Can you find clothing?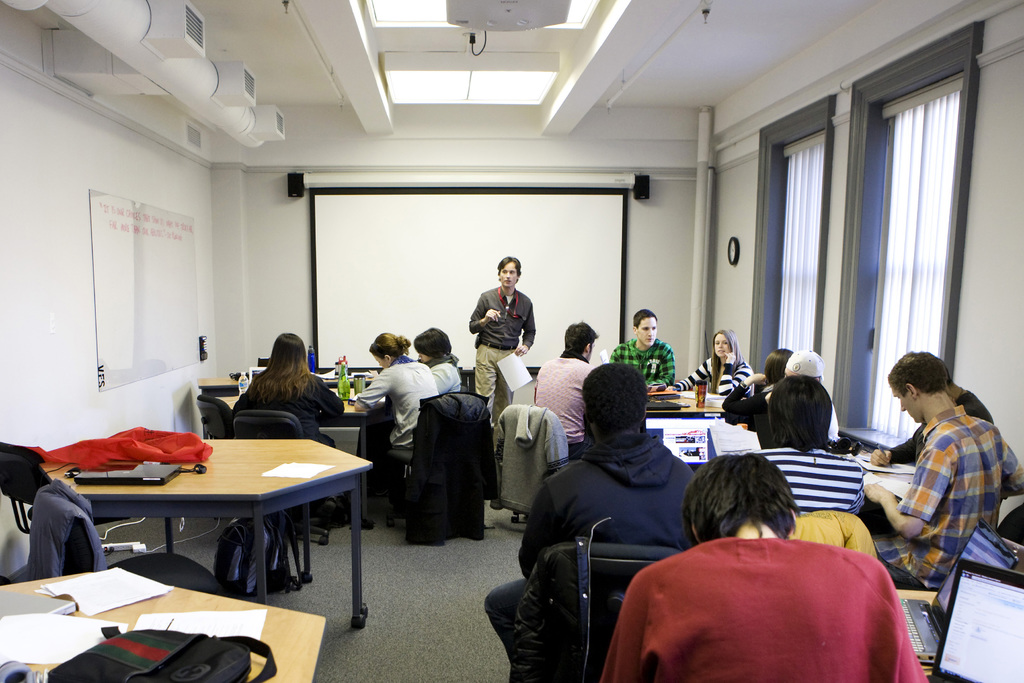
Yes, bounding box: box(228, 366, 349, 516).
